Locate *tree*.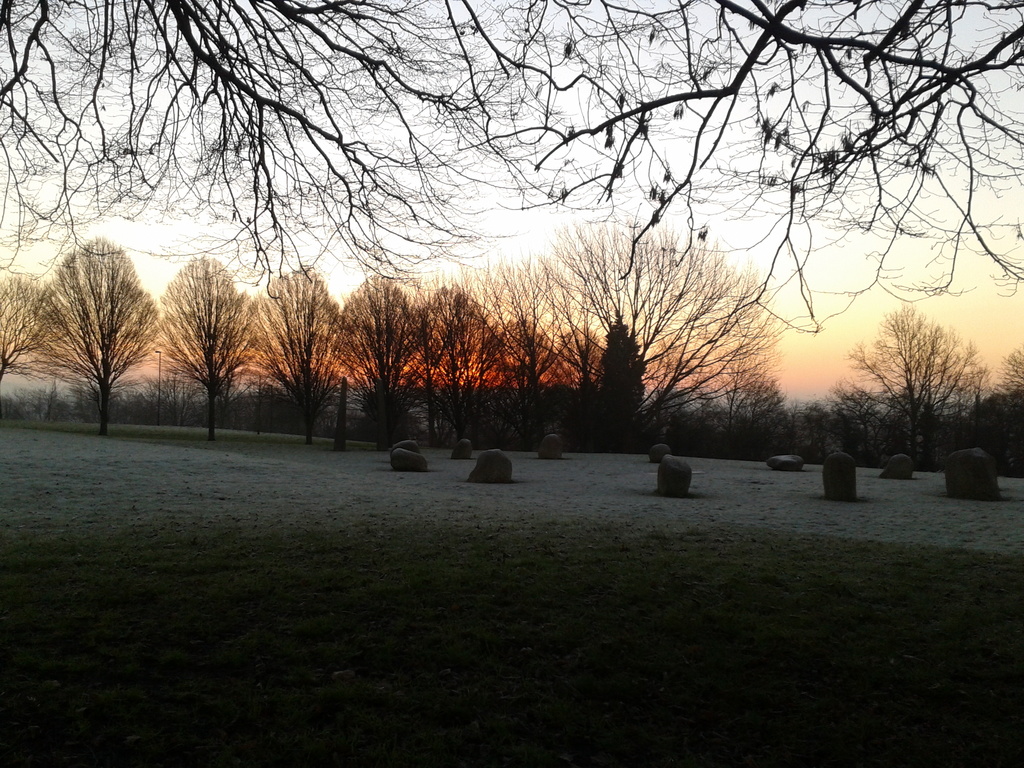
Bounding box: <region>556, 327, 611, 397</region>.
